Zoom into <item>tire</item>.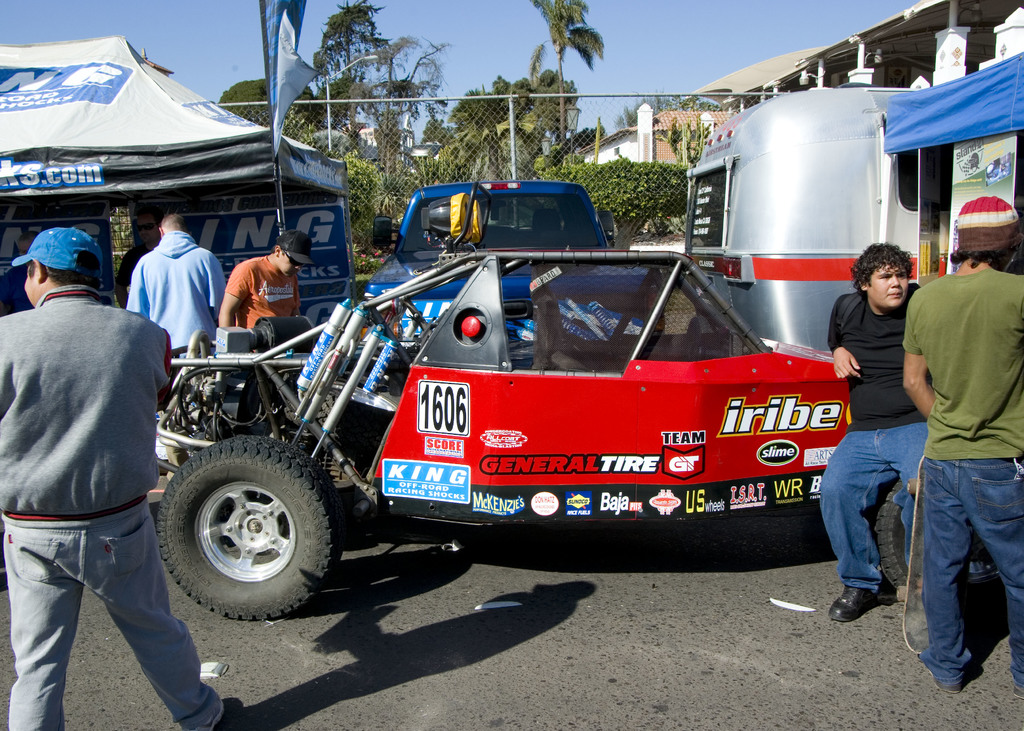
Zoom target: {"x1": 157, "y1": 433, "x2": 348, "y2": 621}.
